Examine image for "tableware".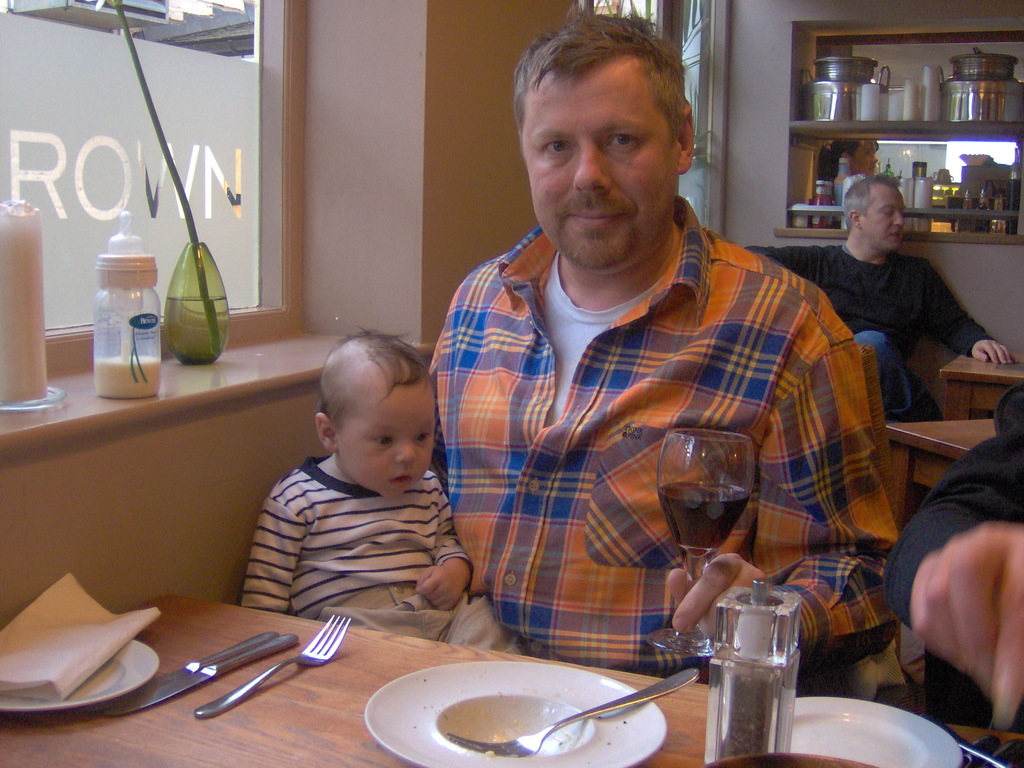
Examination result: [195, 612, 353, 721].
